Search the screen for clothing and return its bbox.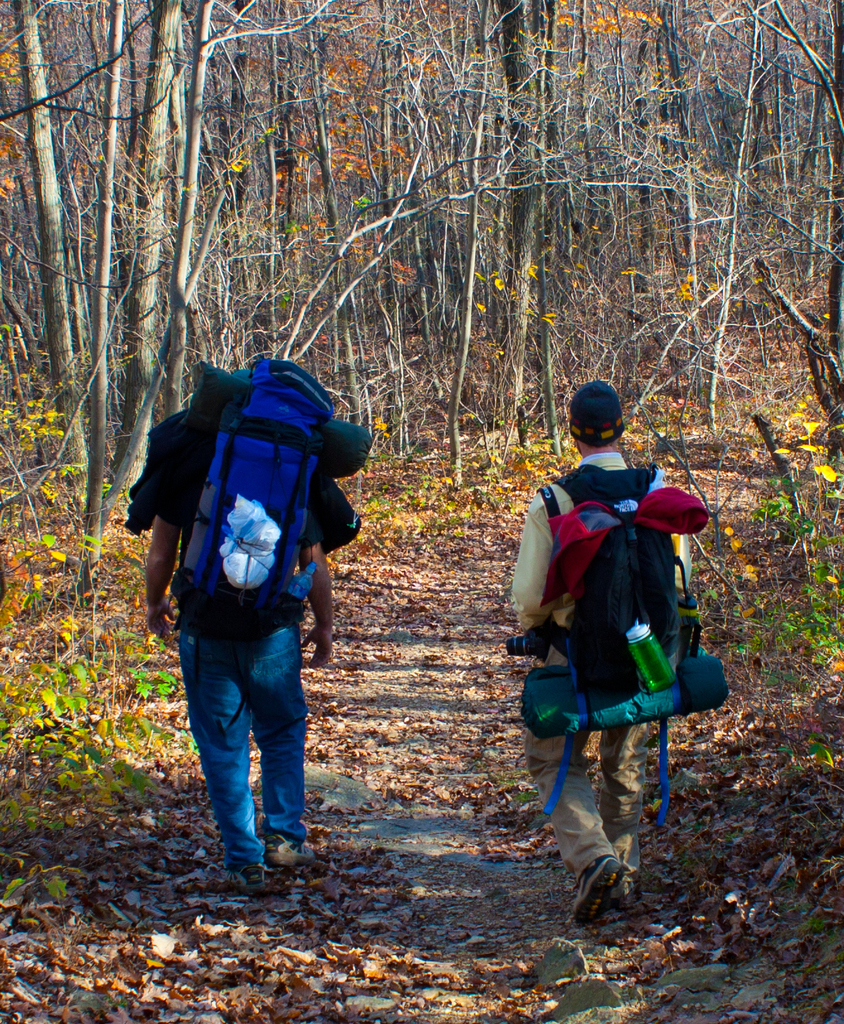
Found: (left=502, top=454, right=684, bottom=903).
